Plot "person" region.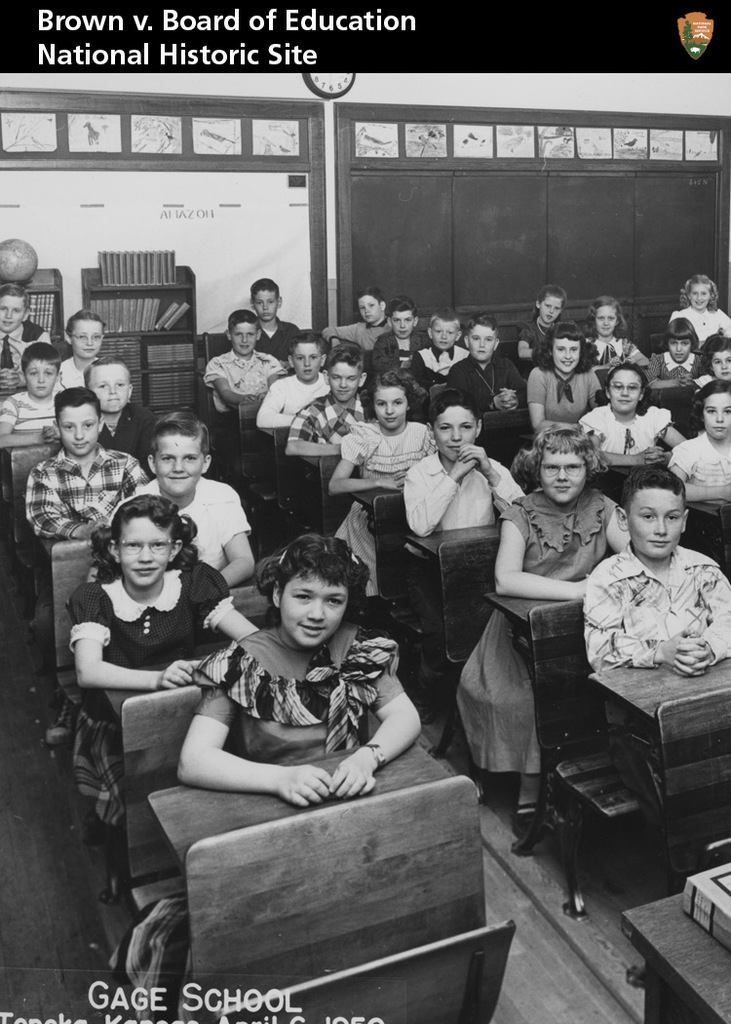
Plotted at box(0, 342, 61, 449).
